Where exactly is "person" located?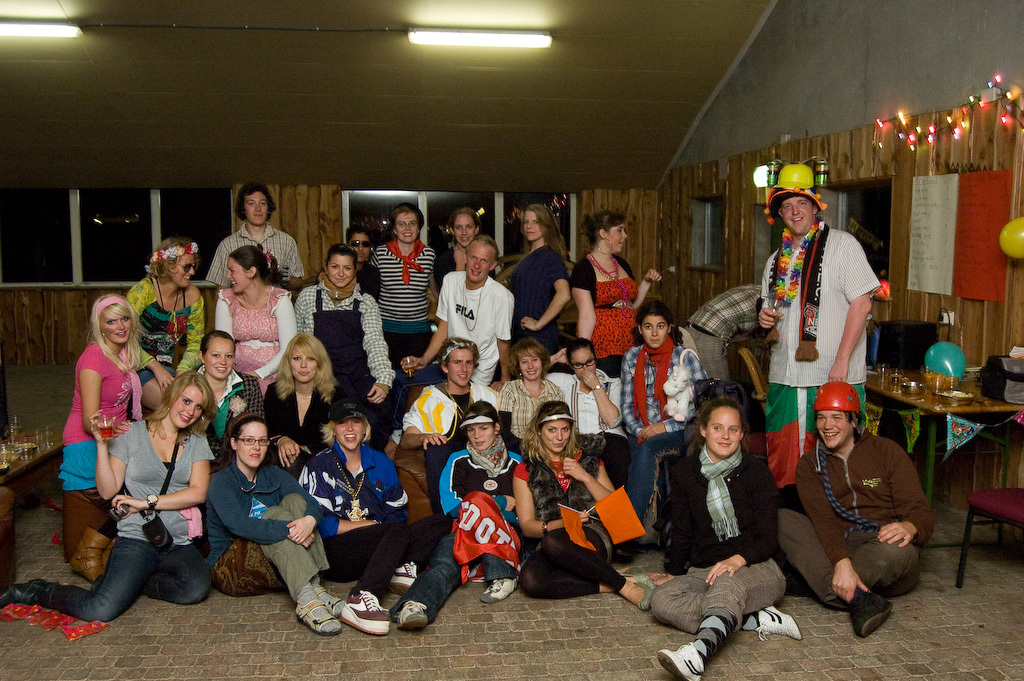
Its bounding box is 294,391,411,632.
